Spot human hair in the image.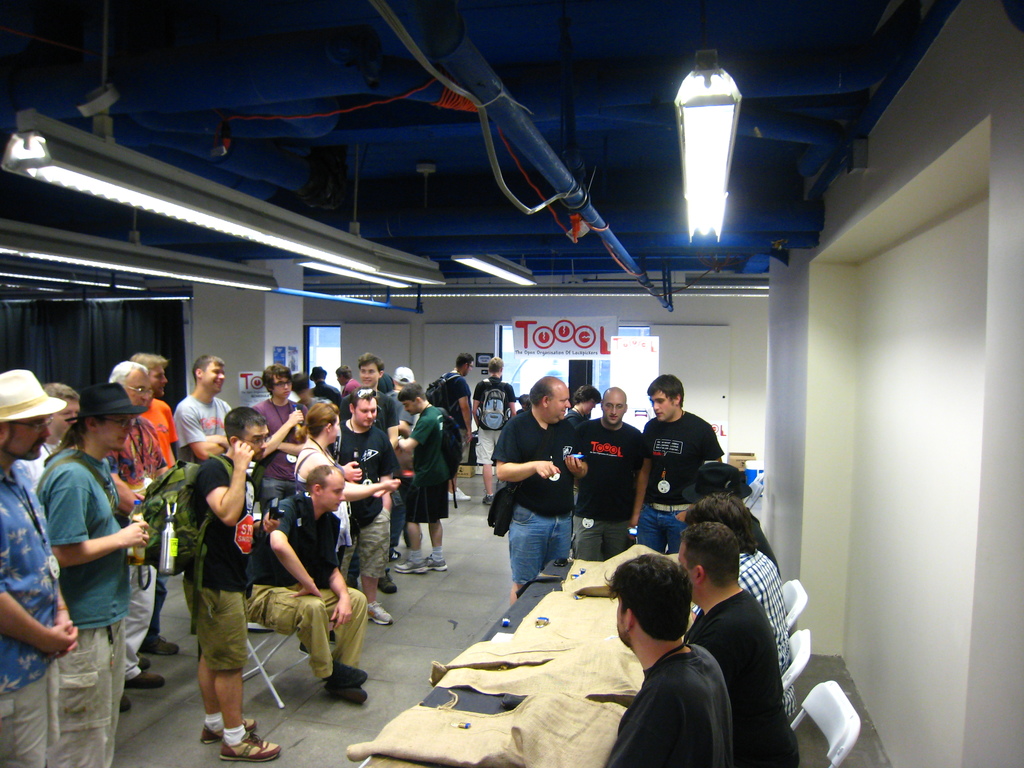
human hair found at (193,352,226,387).
